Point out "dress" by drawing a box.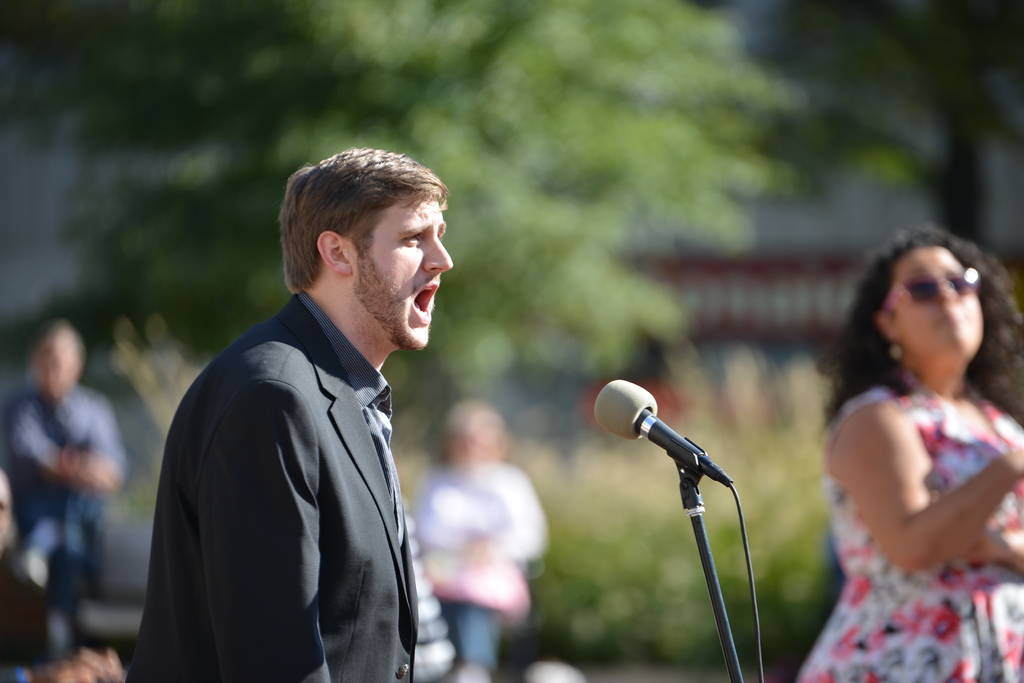
bbox=(796, 381, 1023, 682).
